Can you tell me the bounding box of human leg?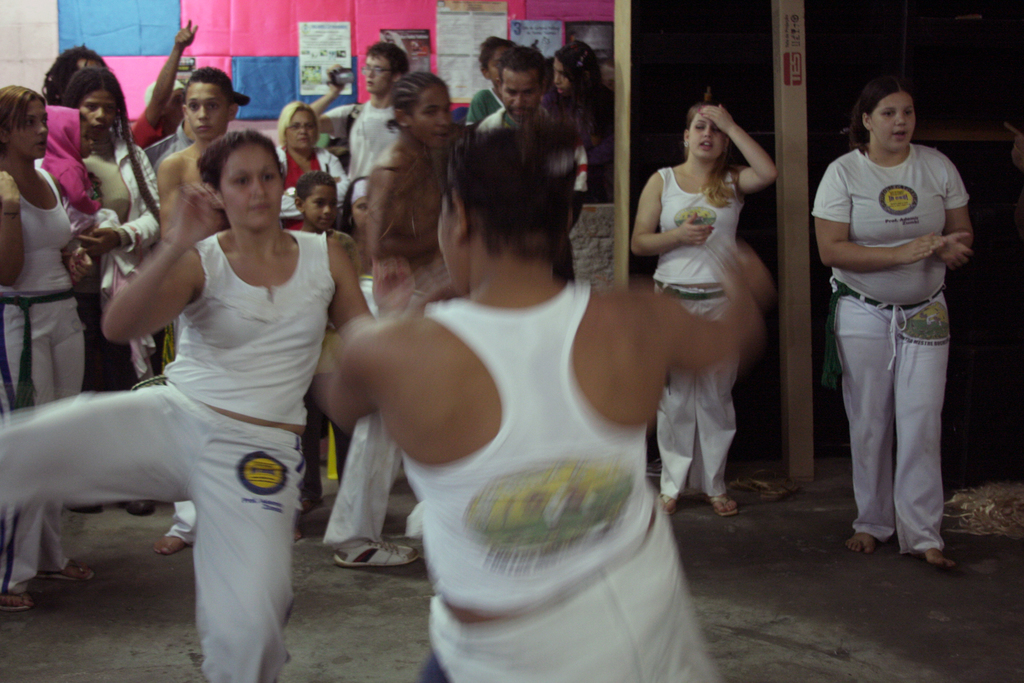
left=320, top=412, right=413, bottom=567.
